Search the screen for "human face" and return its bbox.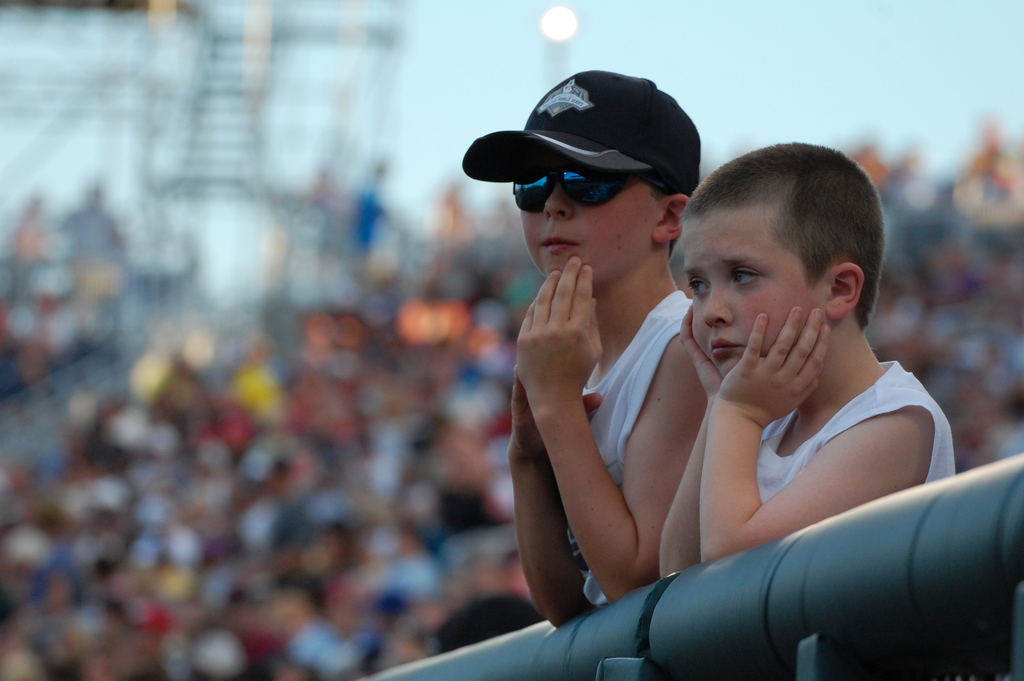
Found: 516:145:661:289.
